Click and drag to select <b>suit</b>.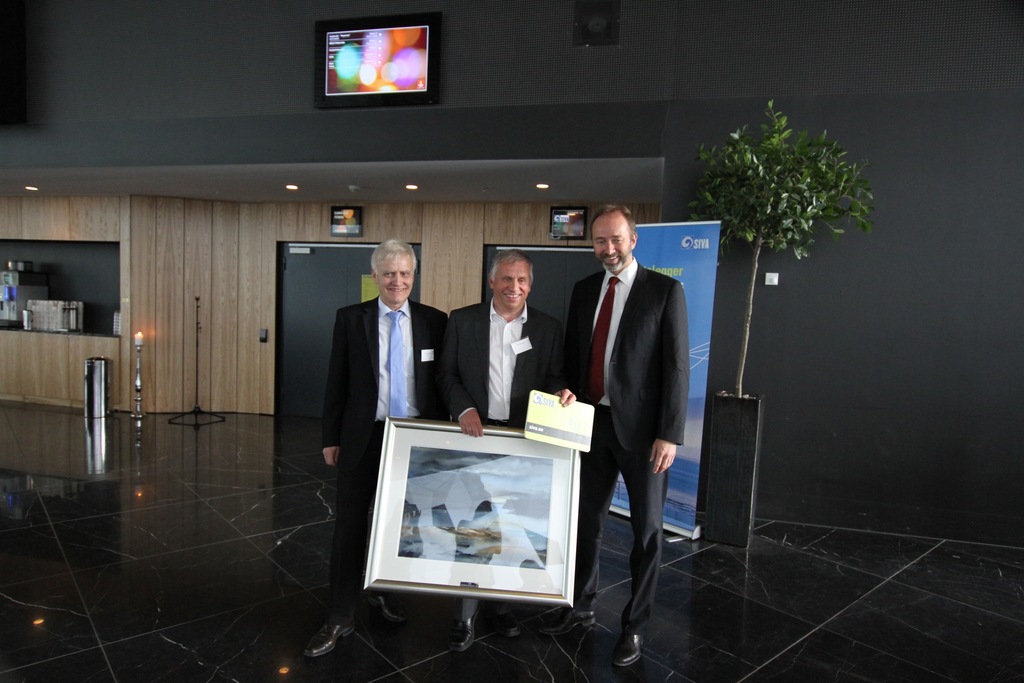
Selection: (left=438, top=302, right=568, bottom=625).
